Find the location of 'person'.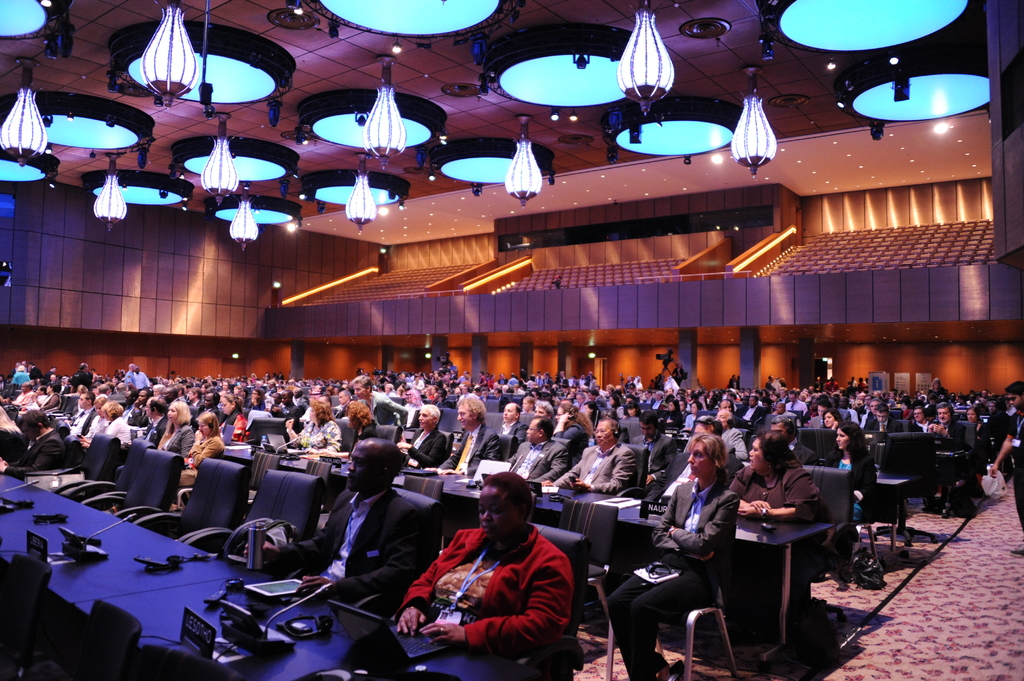
Location: 578/372/587/385.
